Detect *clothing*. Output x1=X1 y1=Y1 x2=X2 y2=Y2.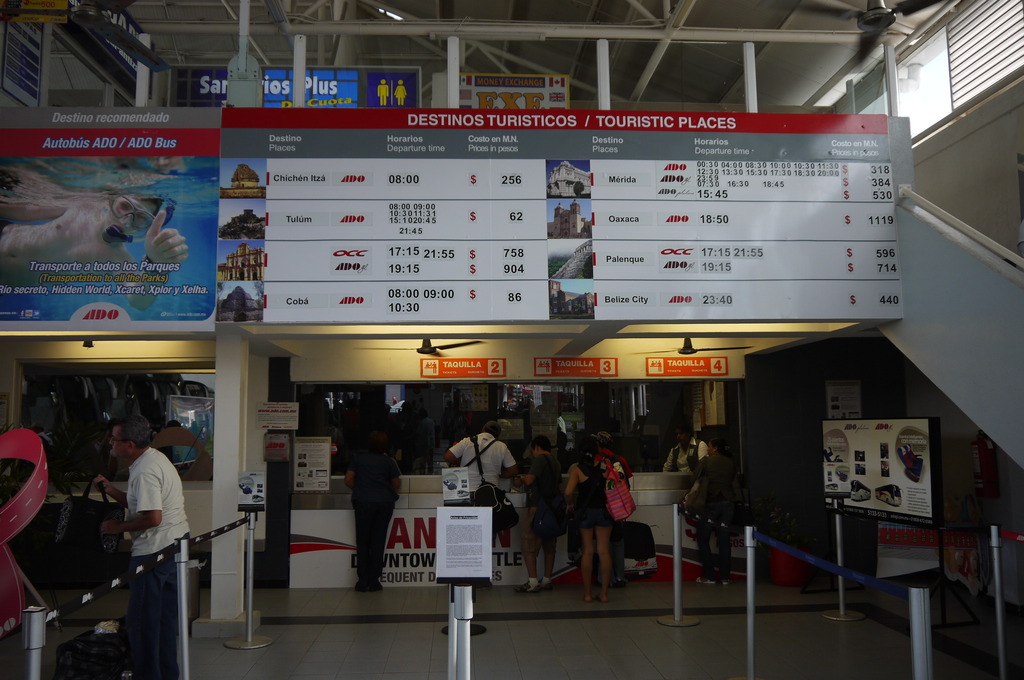
x1=346 y1=444 x2=400 y2=587.
